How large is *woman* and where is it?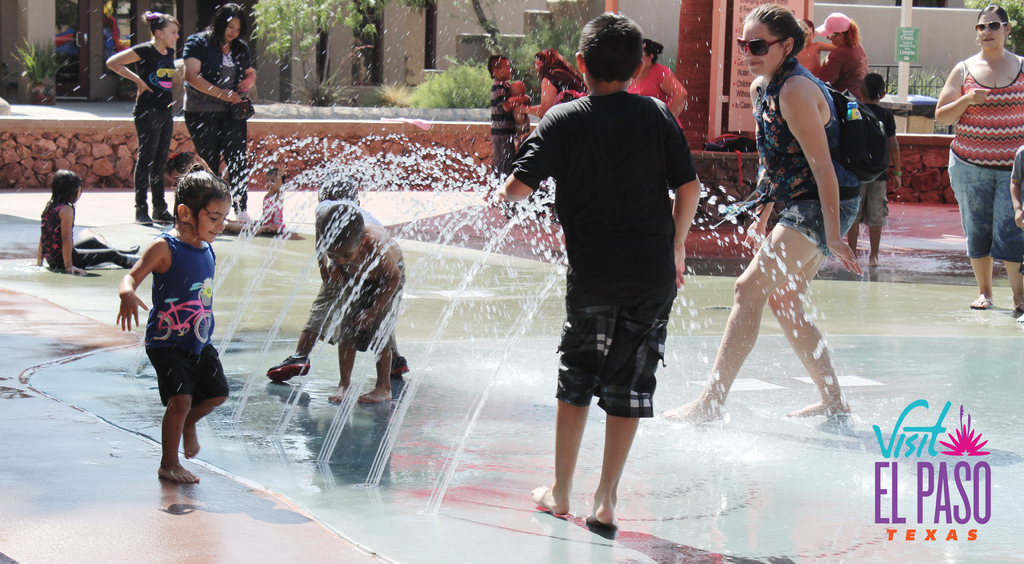
Bounding box: (x1=517, y1=48, x2=588, y2=118).
